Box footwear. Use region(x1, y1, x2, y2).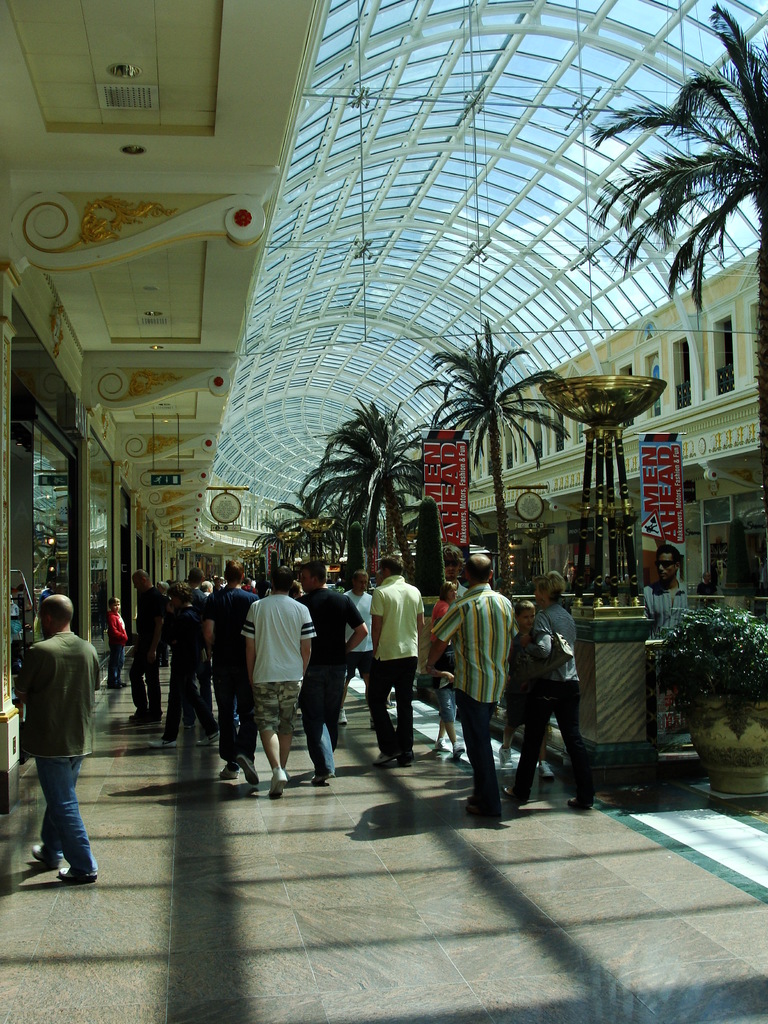
region(452, 736, 468, 760).
